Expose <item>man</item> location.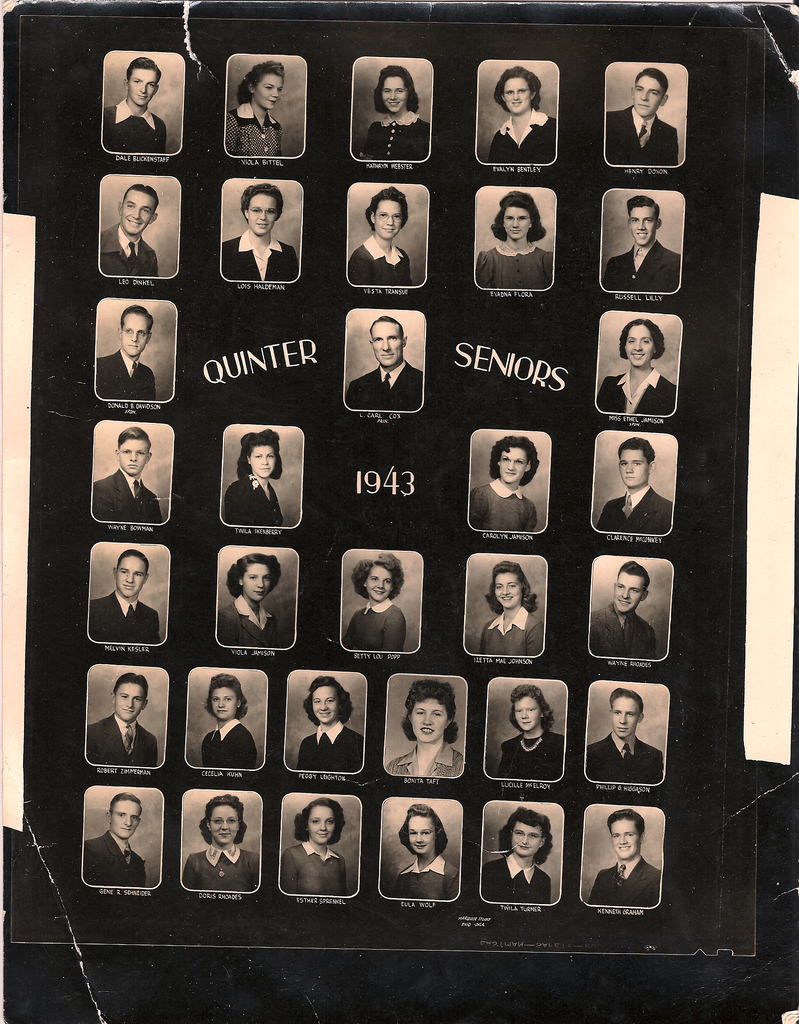
Exposed at box=[87, 545, 159, 644].
